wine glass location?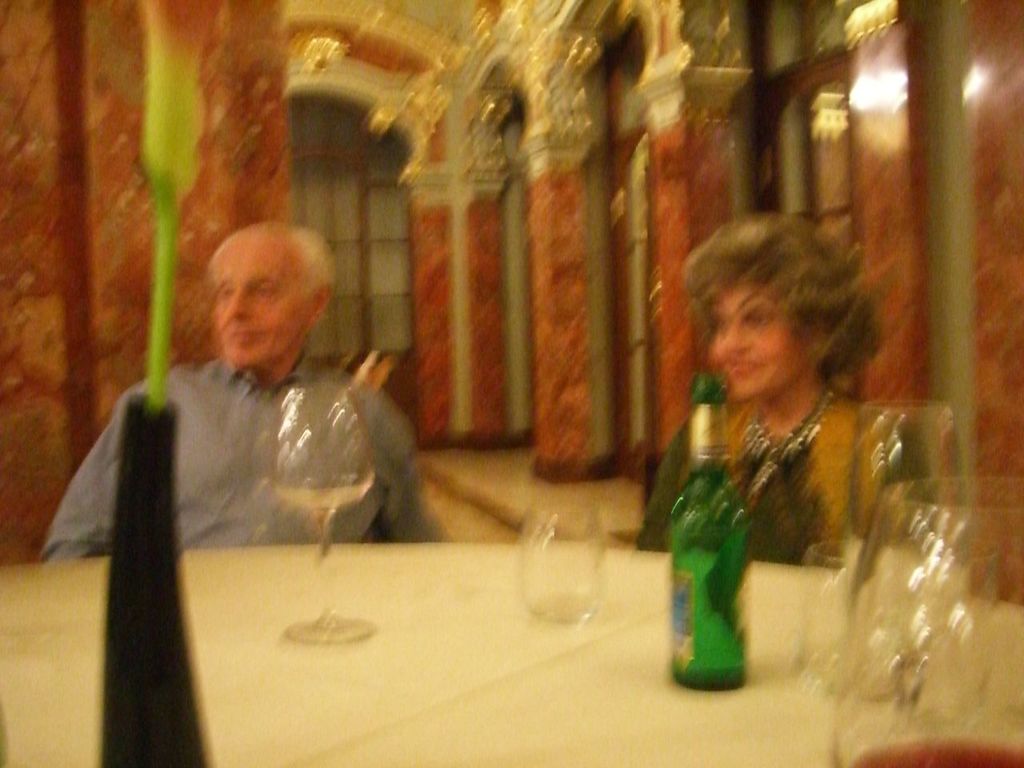
x1=267 y1=382 x2=376 y2=642
